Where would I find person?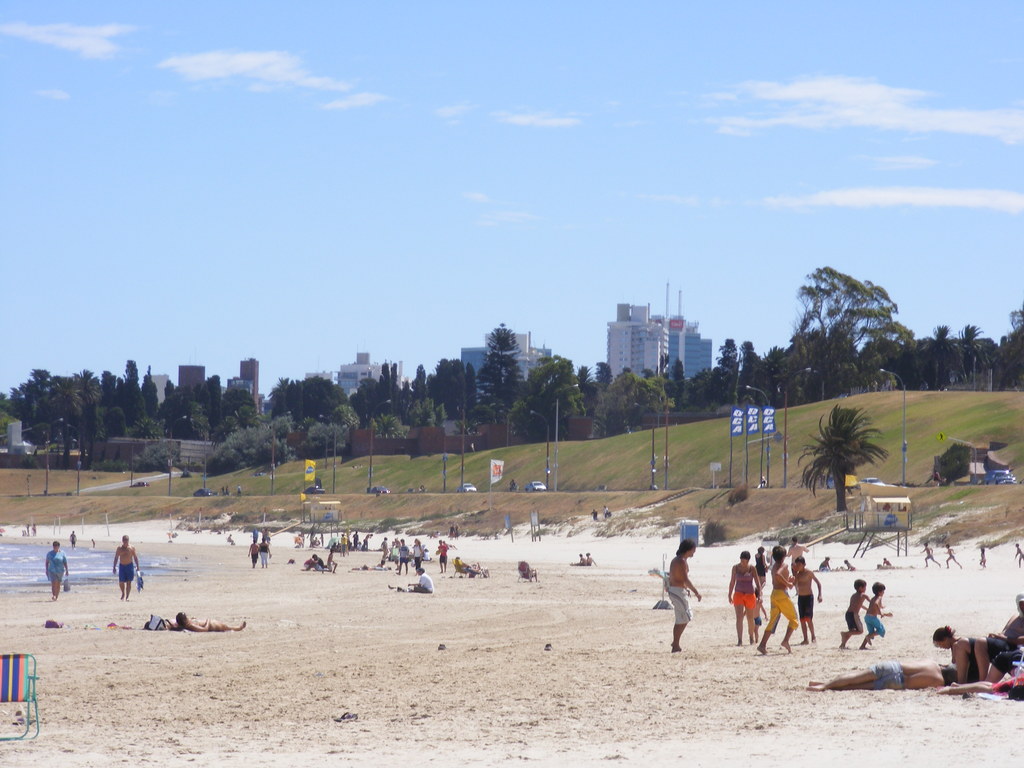
At bbox(727, 549, 762, 644).
